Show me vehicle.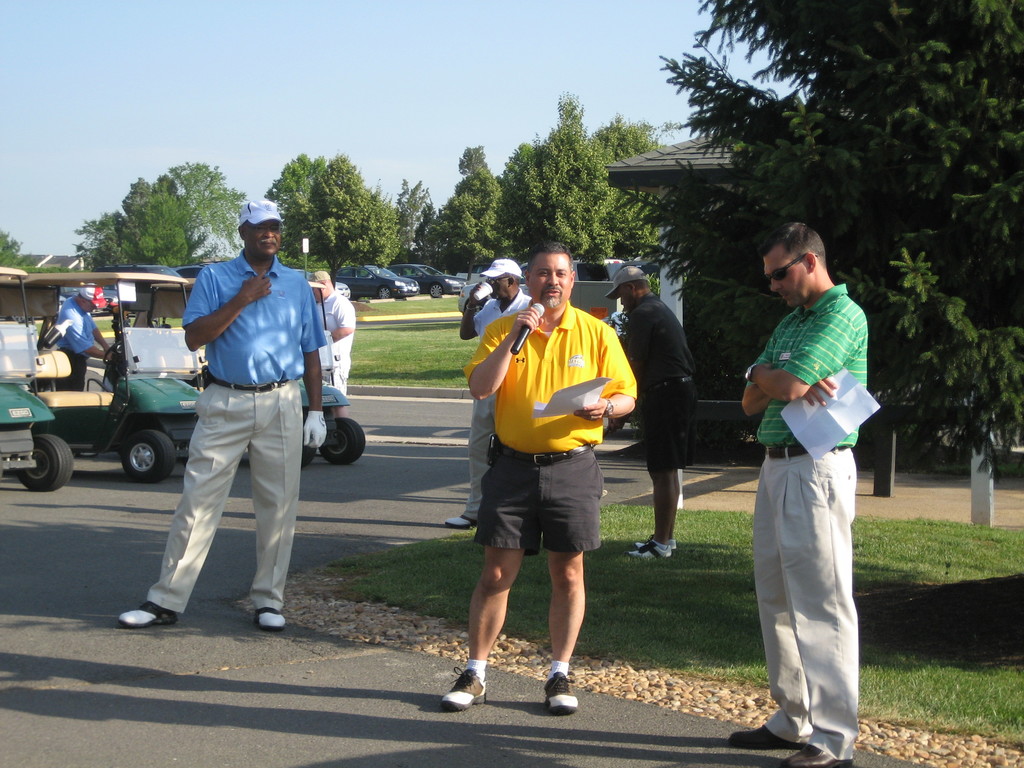
vehicle is here: x1=459 y1=260 x2=648 y2=330.
